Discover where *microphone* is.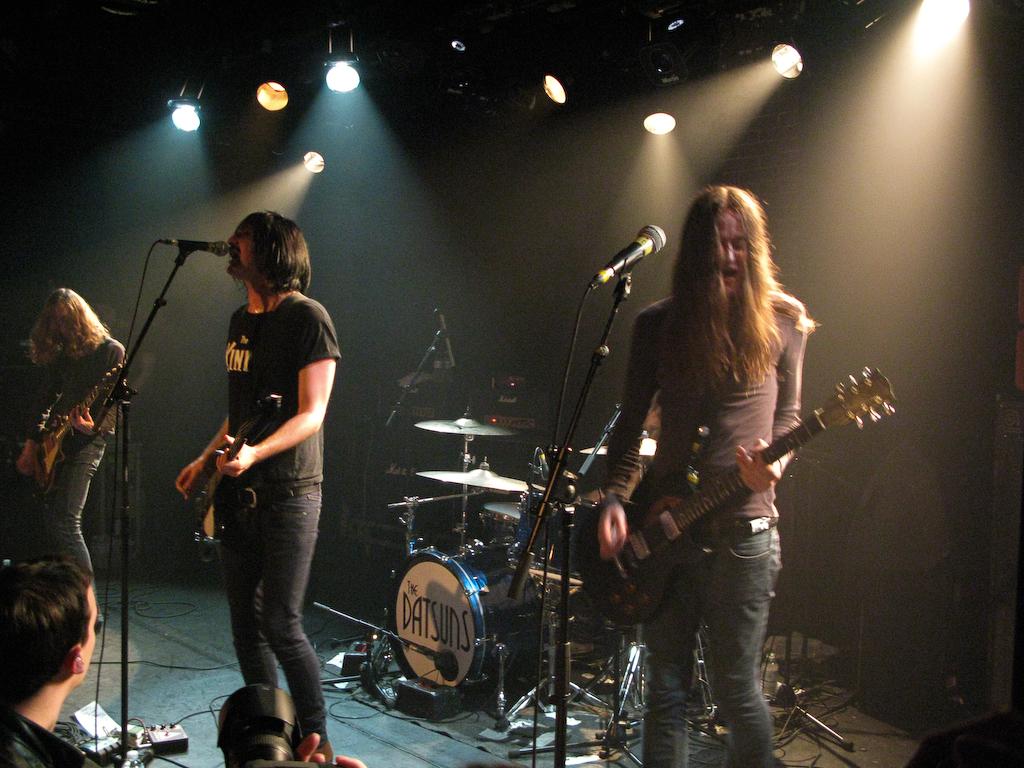
Discovered at [598, 225, 668, 279].
